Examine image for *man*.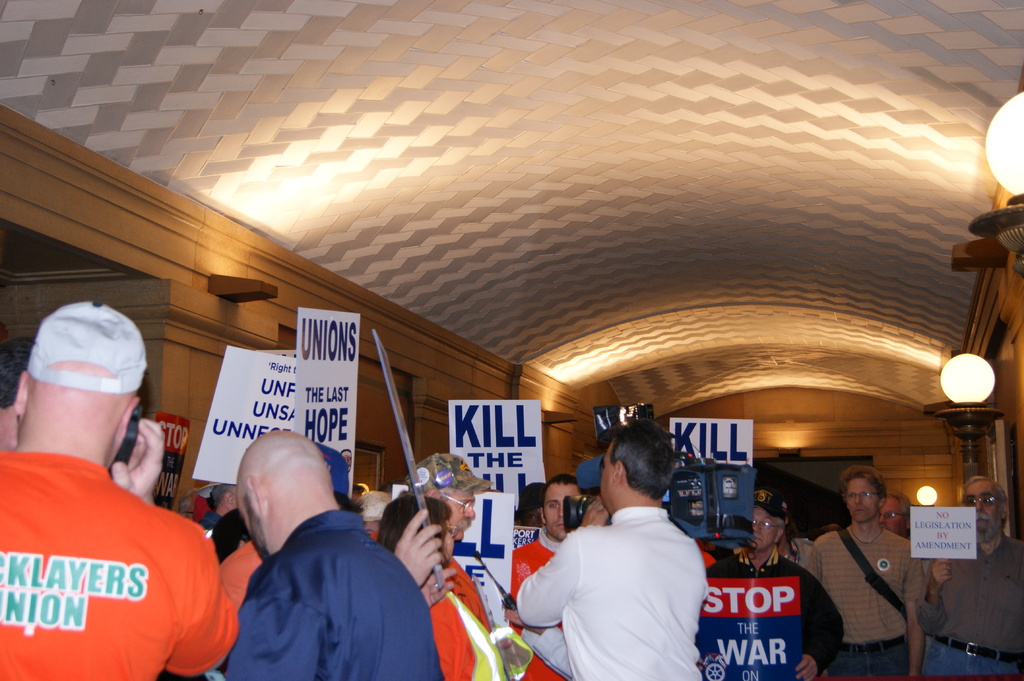
Examination result: region(220, 431, 450, 680).
